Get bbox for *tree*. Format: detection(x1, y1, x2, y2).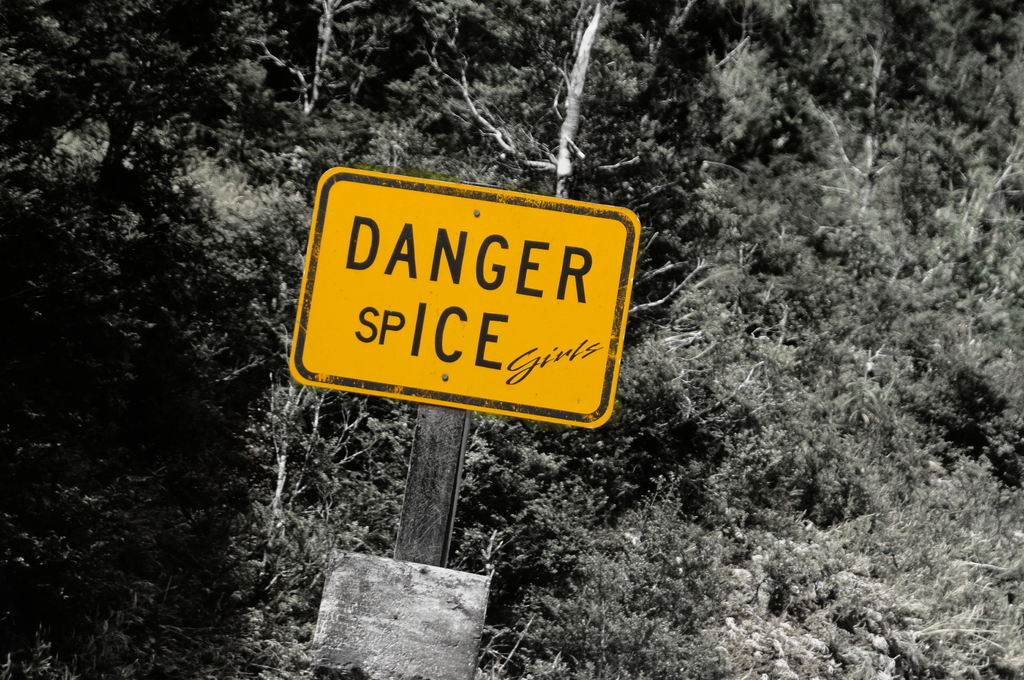
detection(0, 0, 1023, 679).
